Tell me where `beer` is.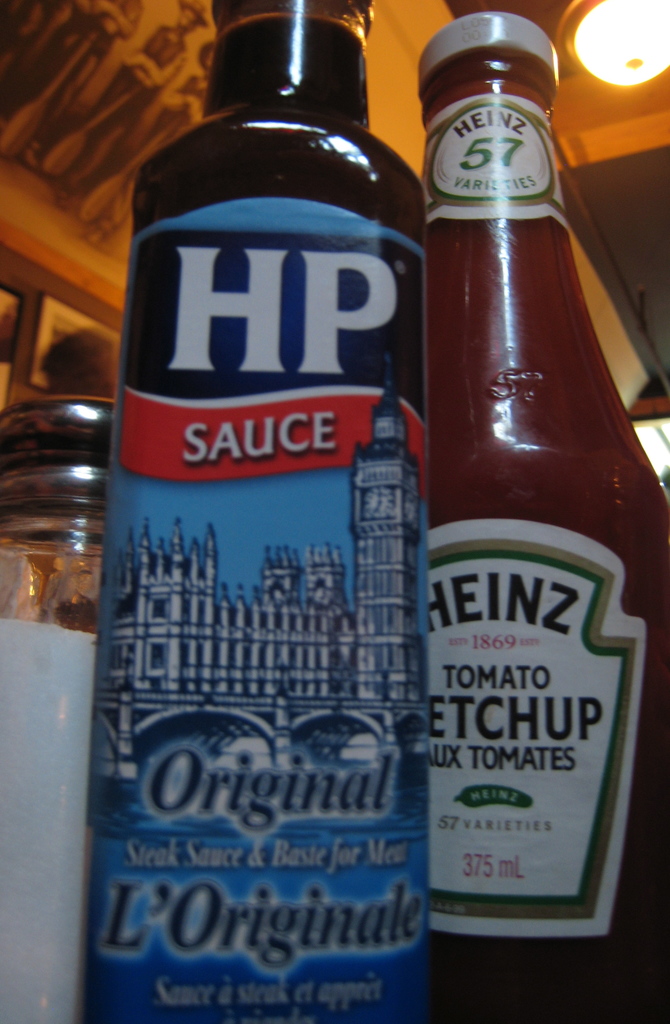
`beer` is at 108 0 456 1023.
